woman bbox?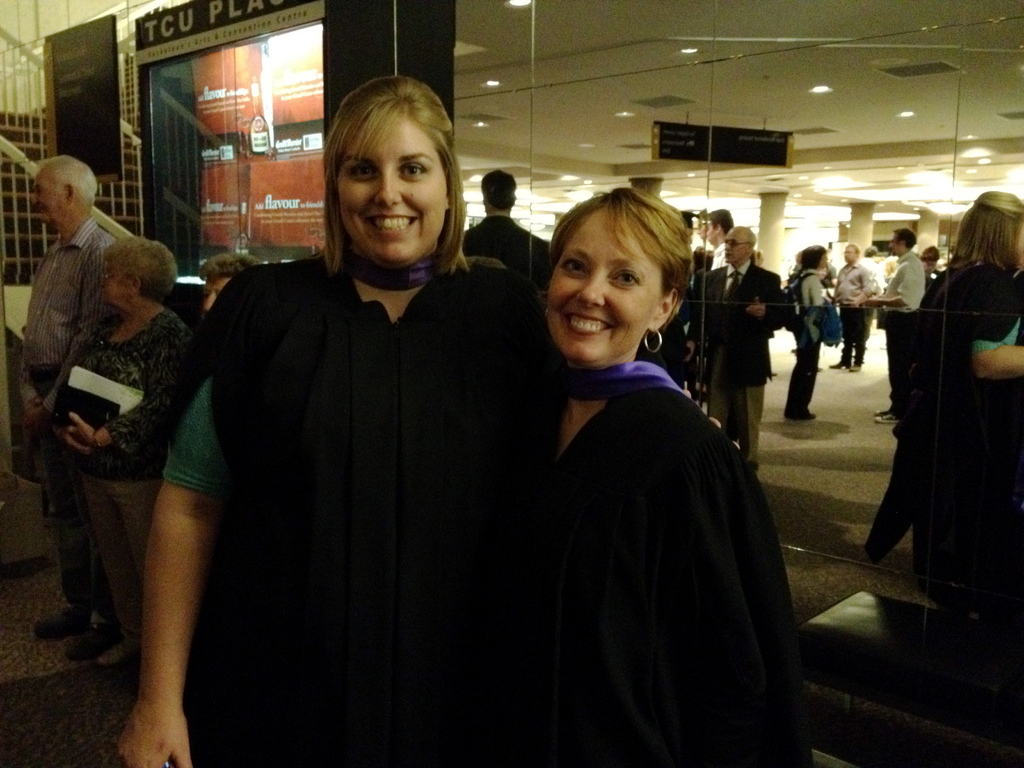
[left=162, top=79, right=537, bottom=767]
